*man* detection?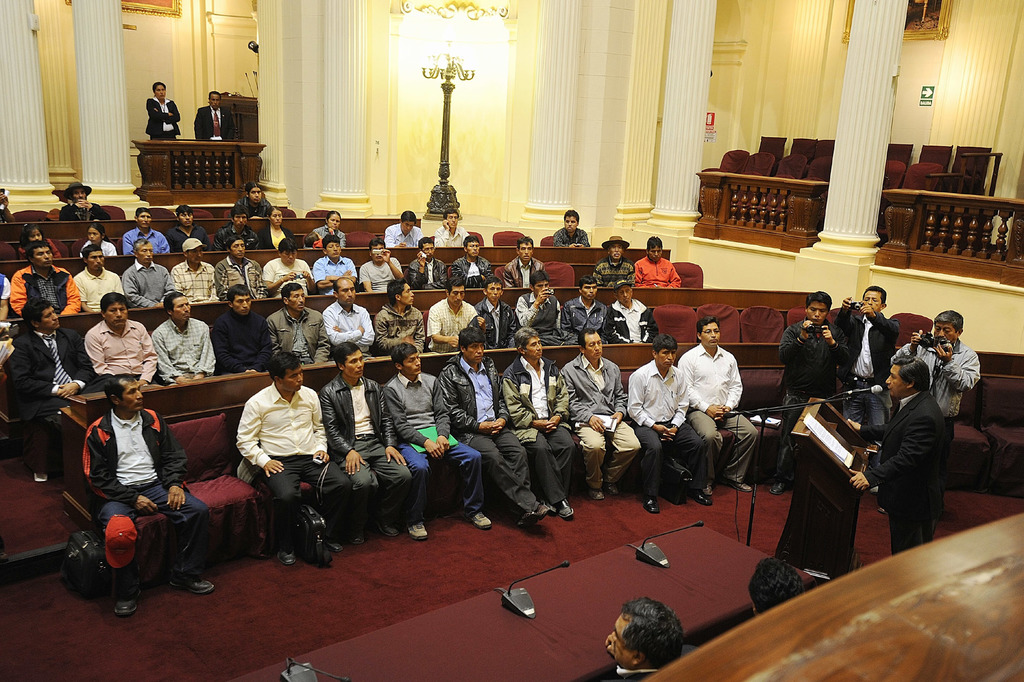
(left=260, top=235, right=315, bottom=297)
